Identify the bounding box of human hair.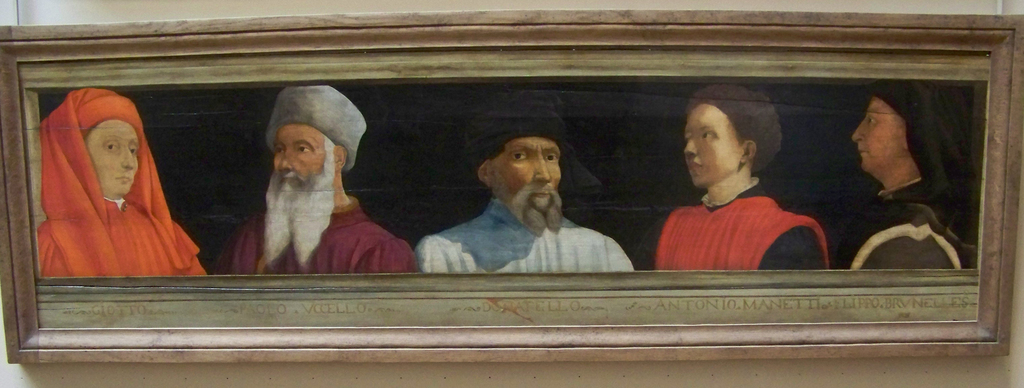
688/97/761/175.
